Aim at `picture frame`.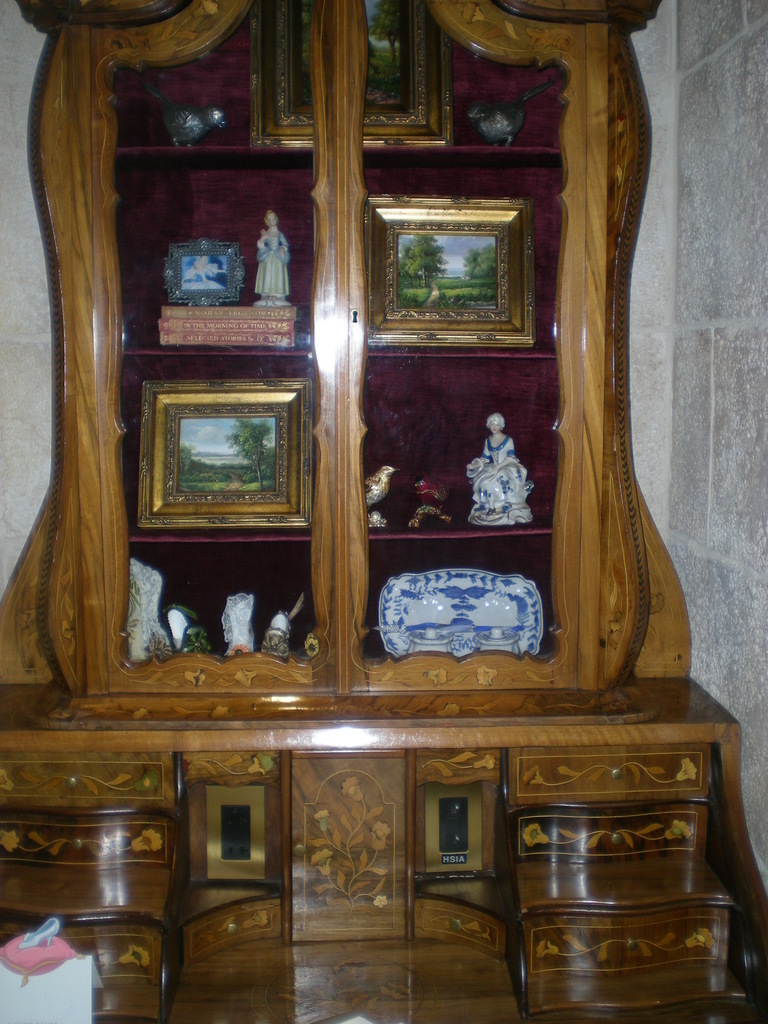
Aimed at (156, 239, 240, 305).
